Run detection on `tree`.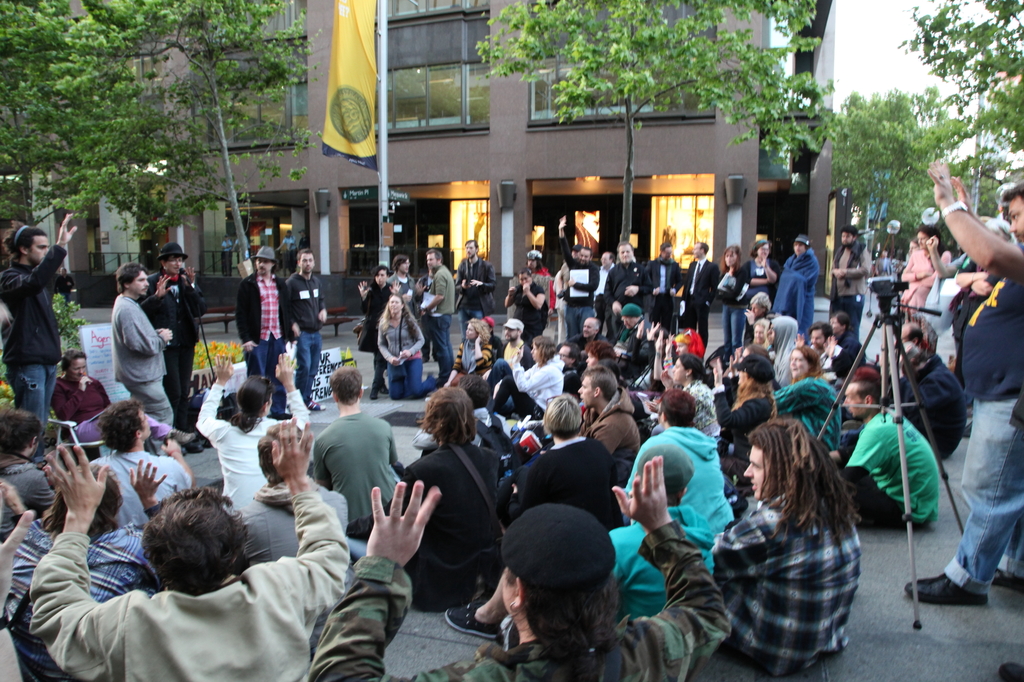
Result: 467, 0, 840, 299.
